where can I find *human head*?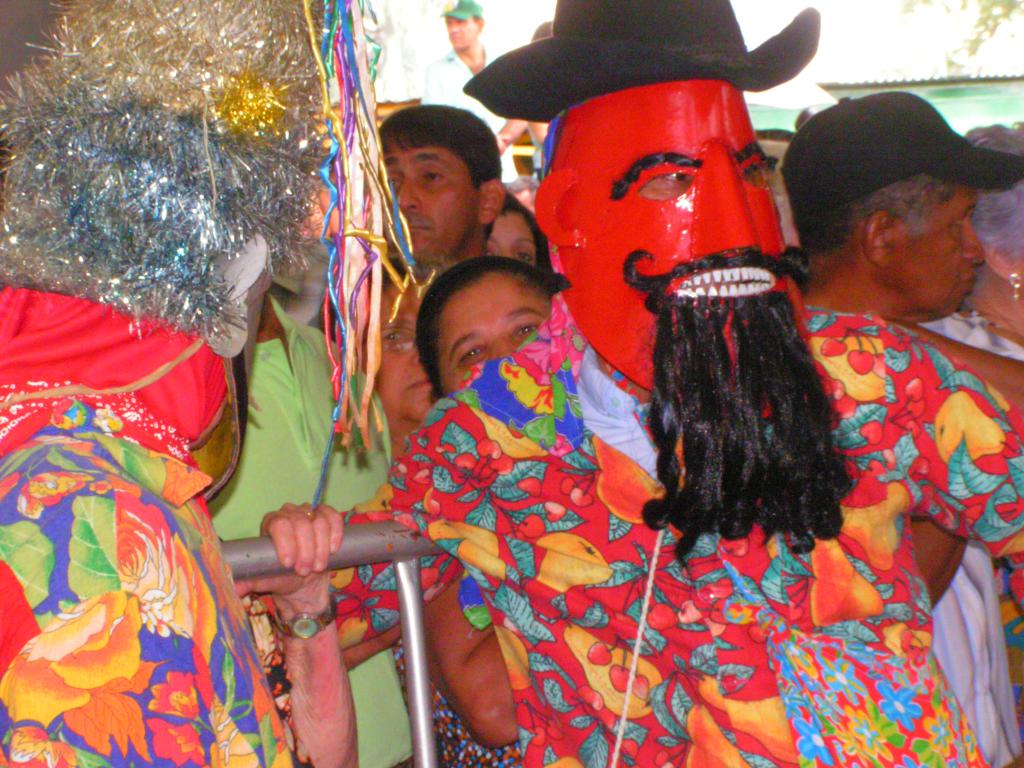
You can find it at {"x1": 362, "y1": 253, "x2": 444, "y2": 420}.
